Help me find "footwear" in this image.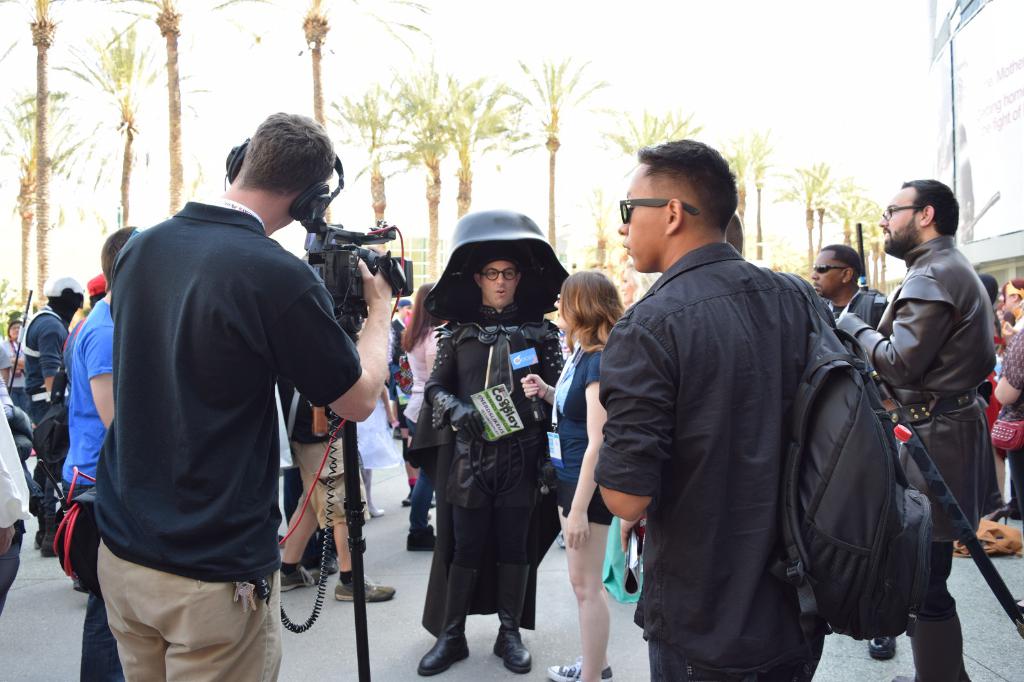
Found it: detection(871, 634, 899, 665).
